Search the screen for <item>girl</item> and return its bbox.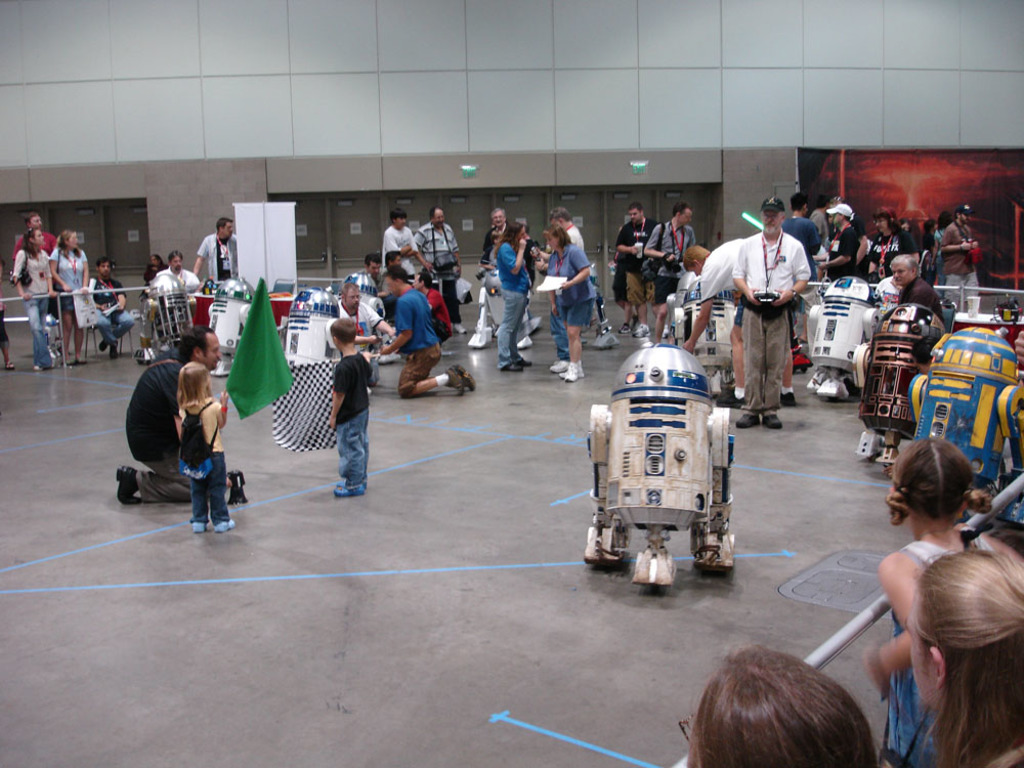
Found: [677, 652, 872, 758].
